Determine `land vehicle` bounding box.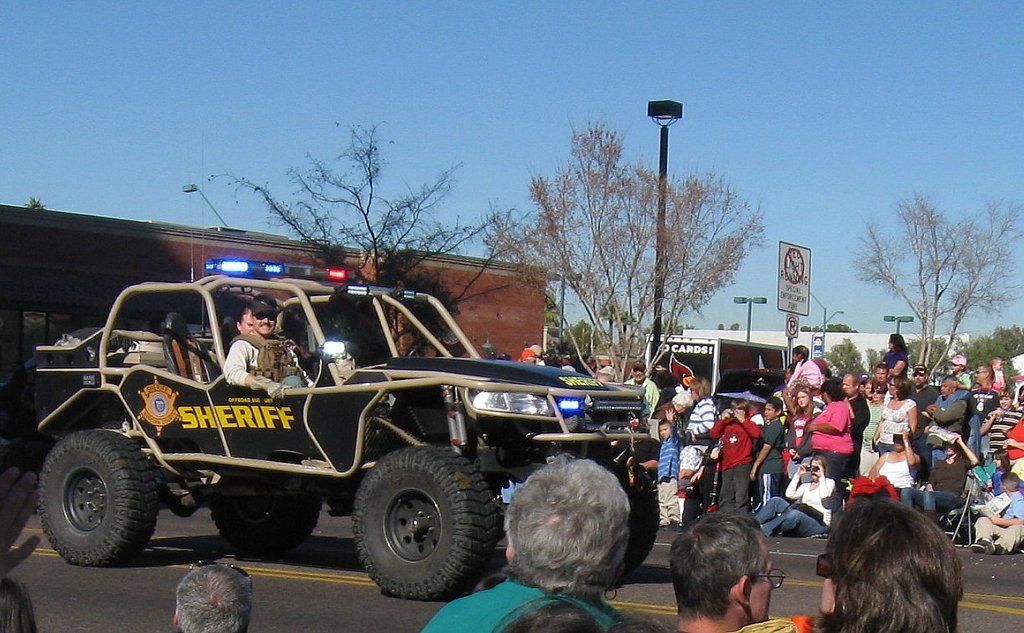
Determined: 23/305/561/604.
